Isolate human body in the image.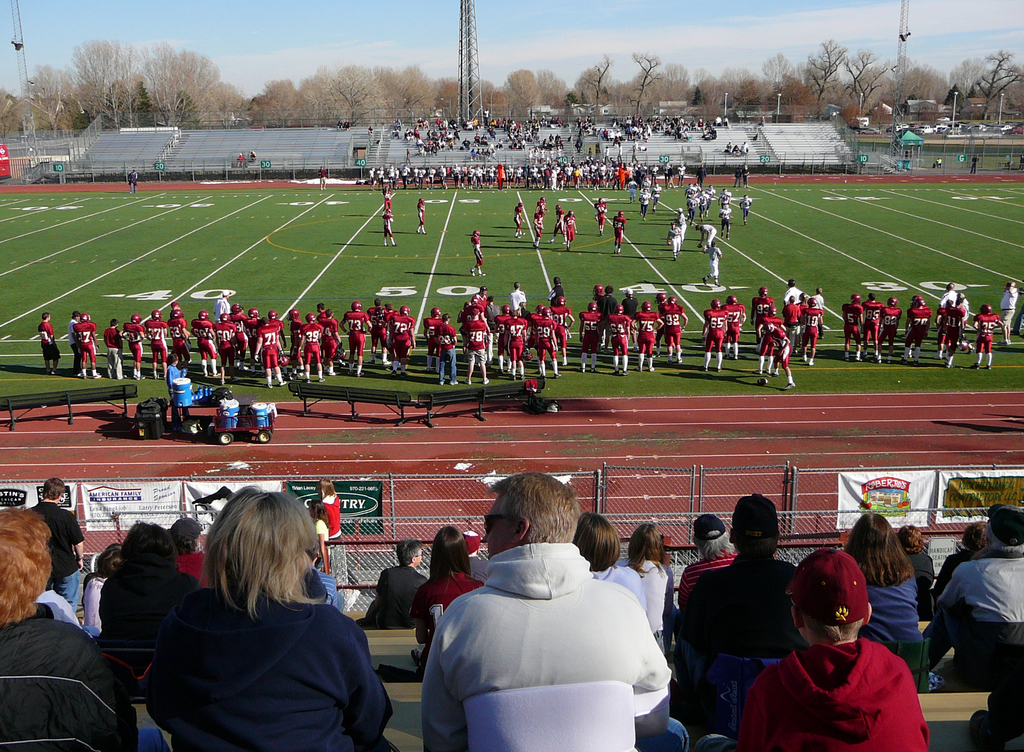
Isolated region: {"left": 0, "top": 504, "right": 165, "bottom": 751}.
